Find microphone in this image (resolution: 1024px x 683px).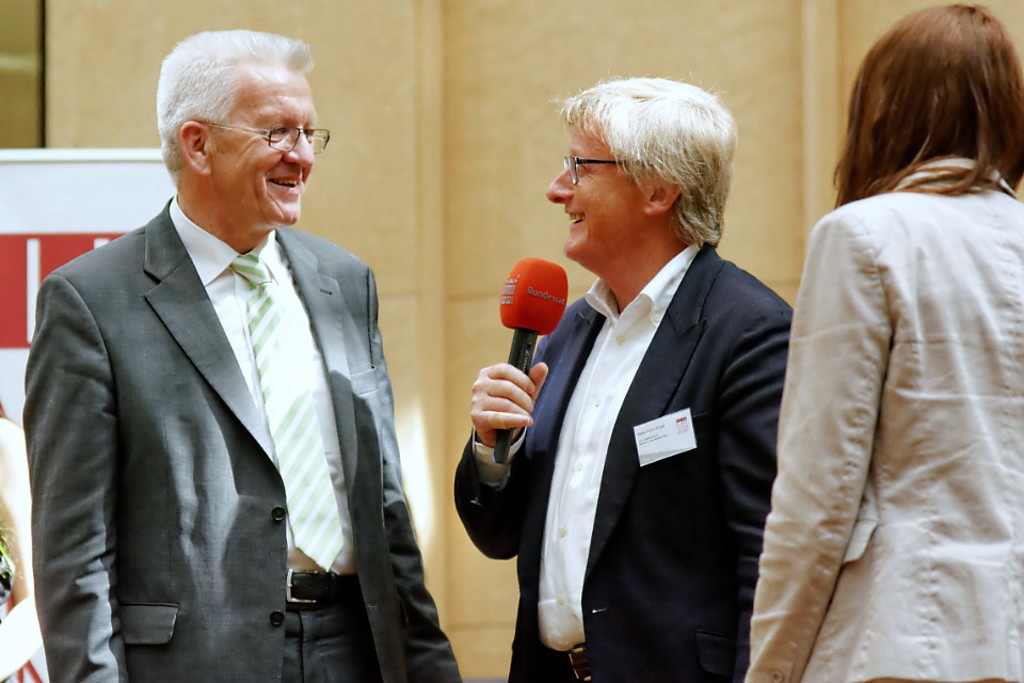
box=[490, 250, 578, 473].
